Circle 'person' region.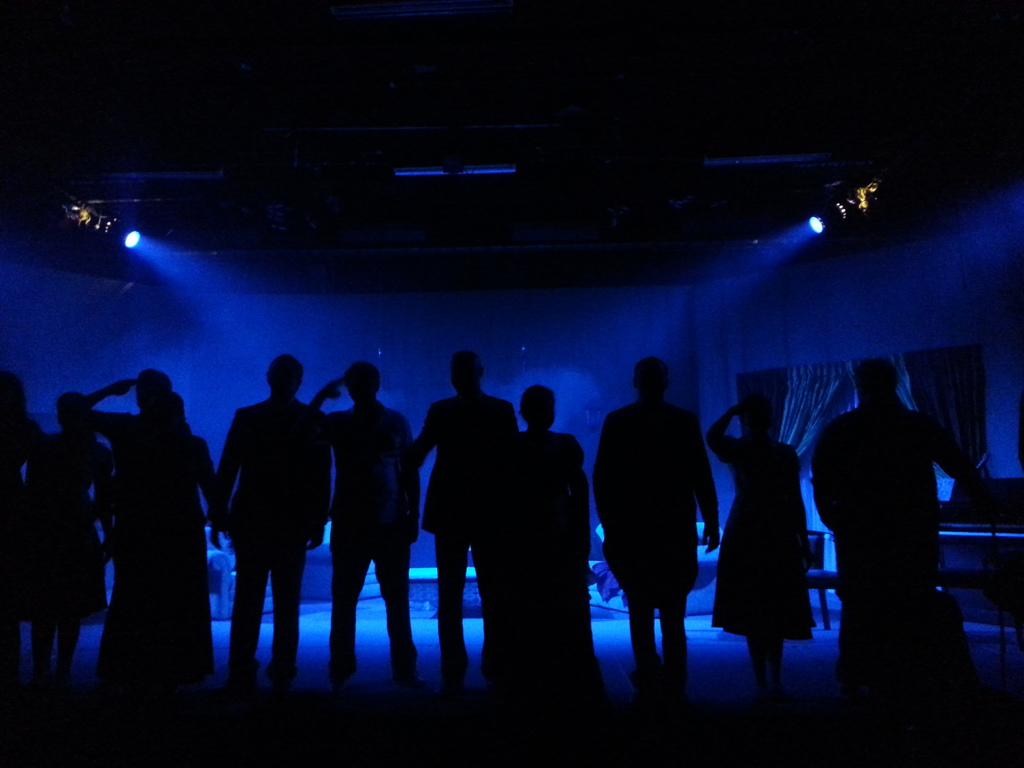
Region: Rect(103, 373, 222, 692).
